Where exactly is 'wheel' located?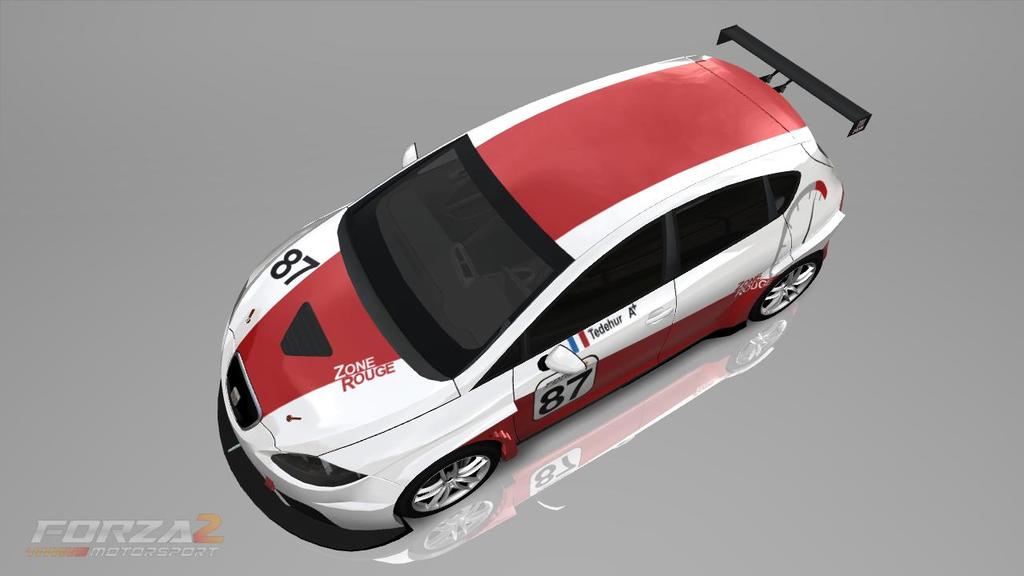
Its bounding box is [x1=404, y1=449, x2=495, y2=521].
